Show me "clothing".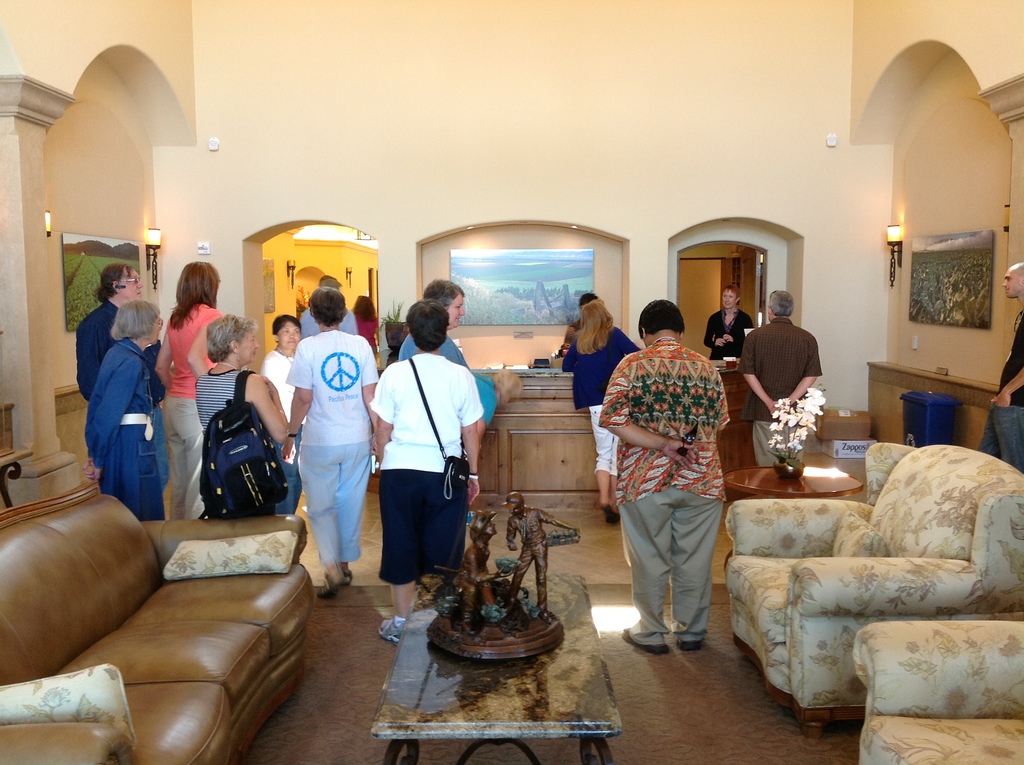
"clothing" is here: detection(262, 341, 301, 513).
